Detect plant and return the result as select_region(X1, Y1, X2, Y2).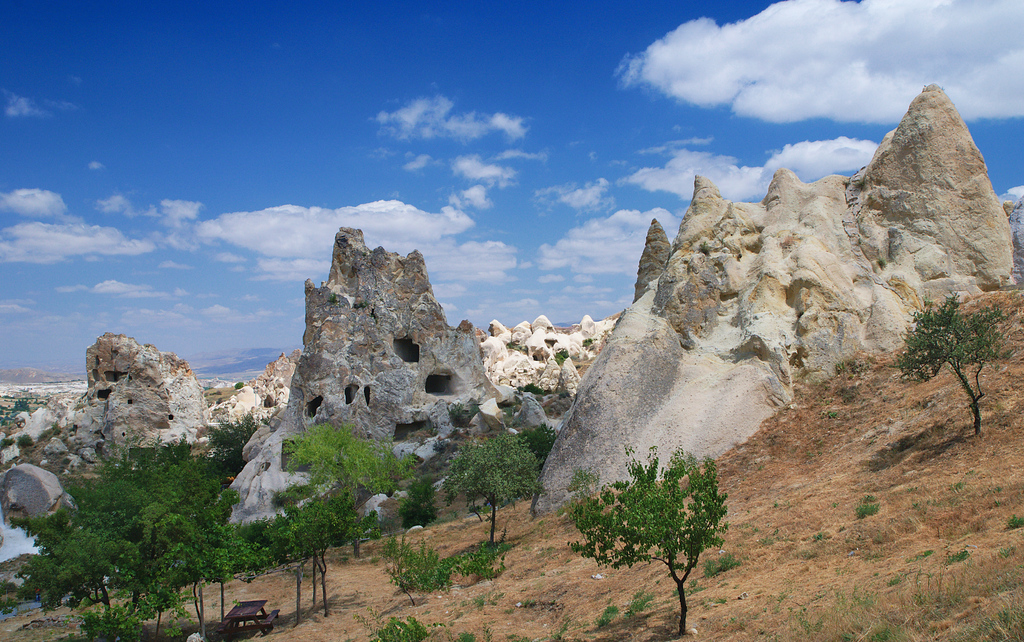
select_region(801, 580, 1023, 641).
